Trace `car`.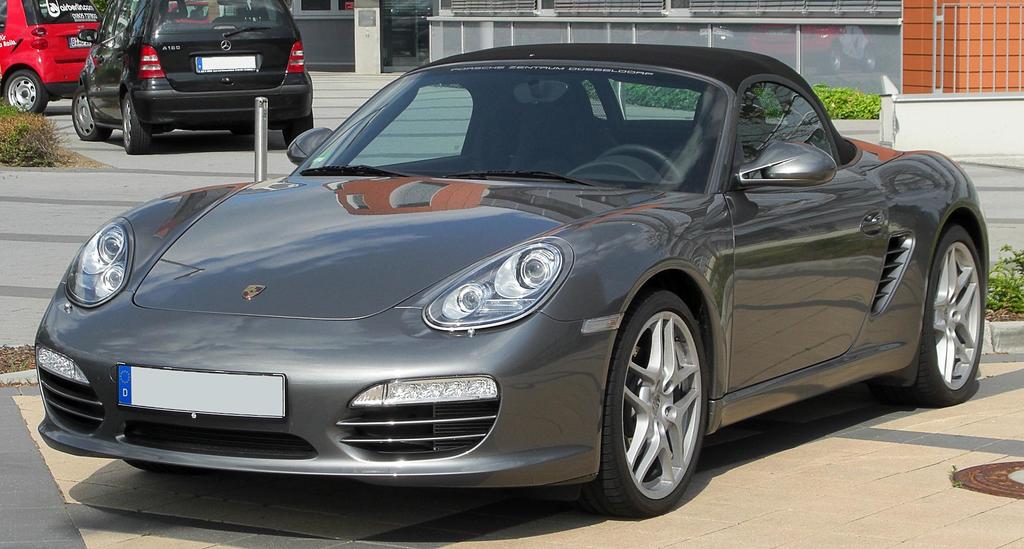
Traced to [0, 0, 102, 115].
